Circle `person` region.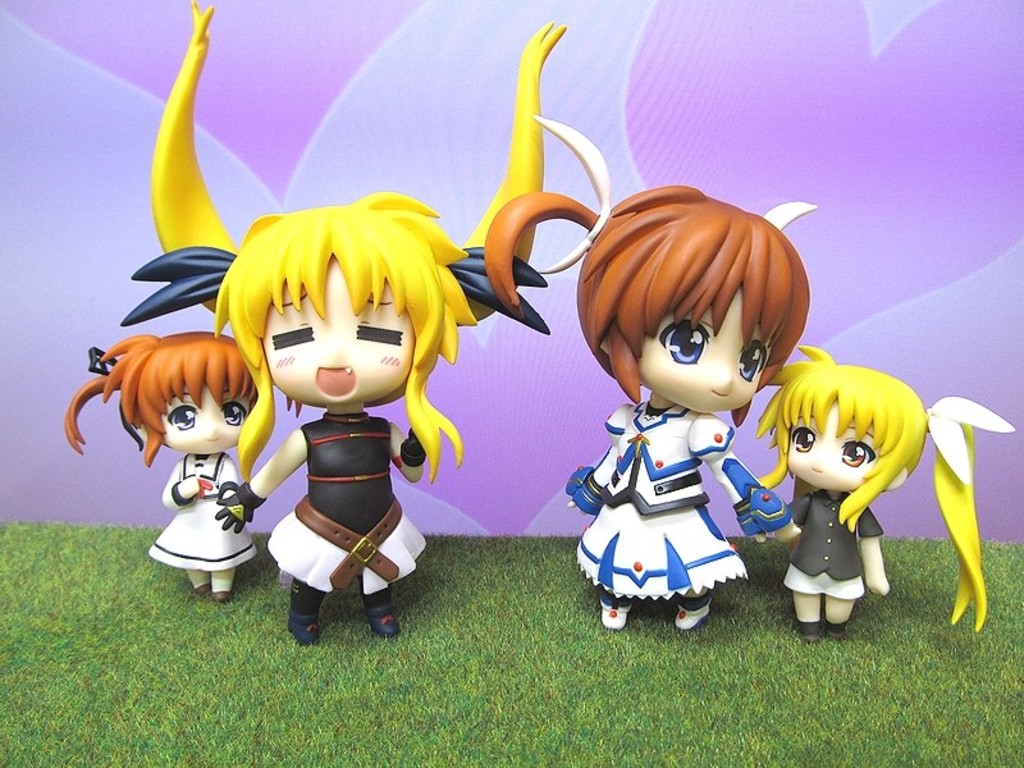
Region: box=[759, 339, 1016, 644].
